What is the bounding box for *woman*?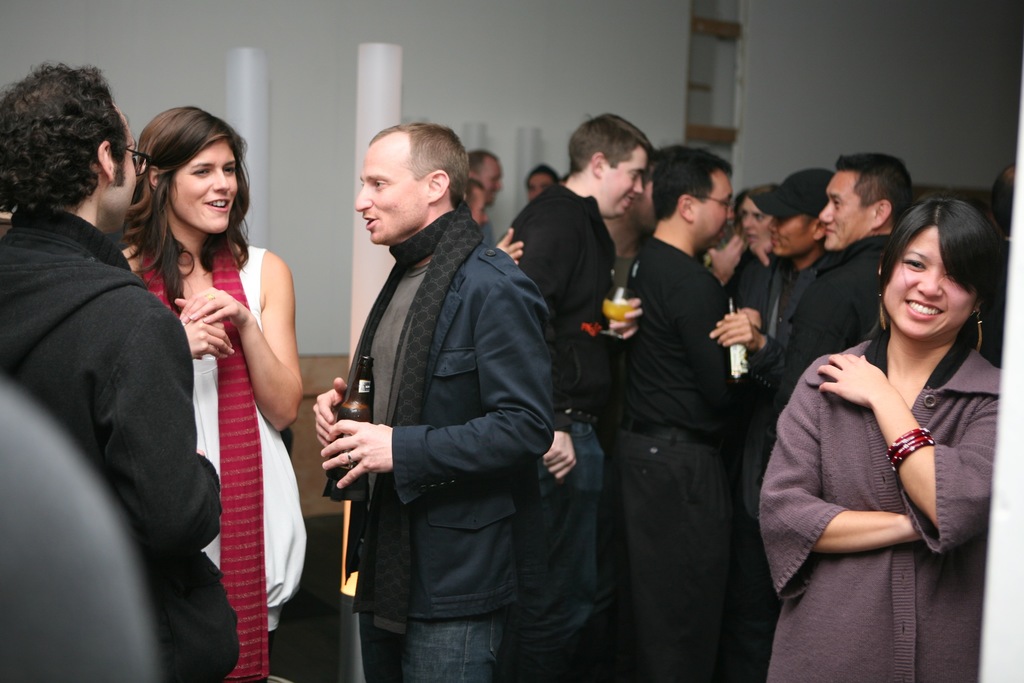
(731, 181, 780, 353).
